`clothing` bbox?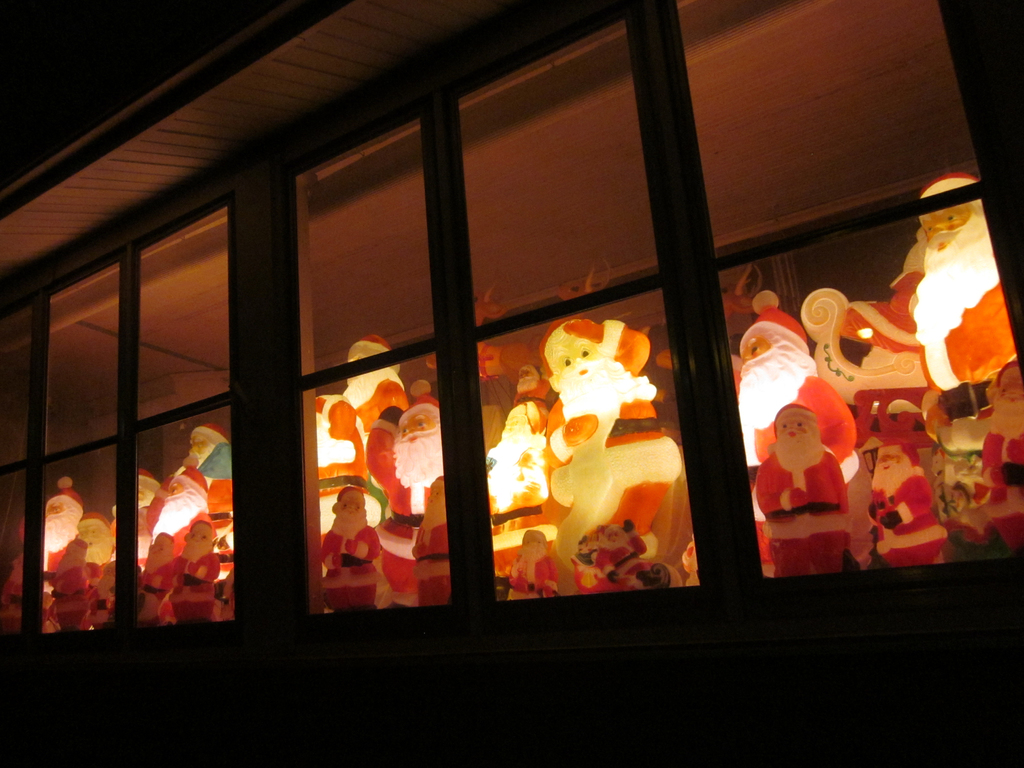
165,550,218,628
